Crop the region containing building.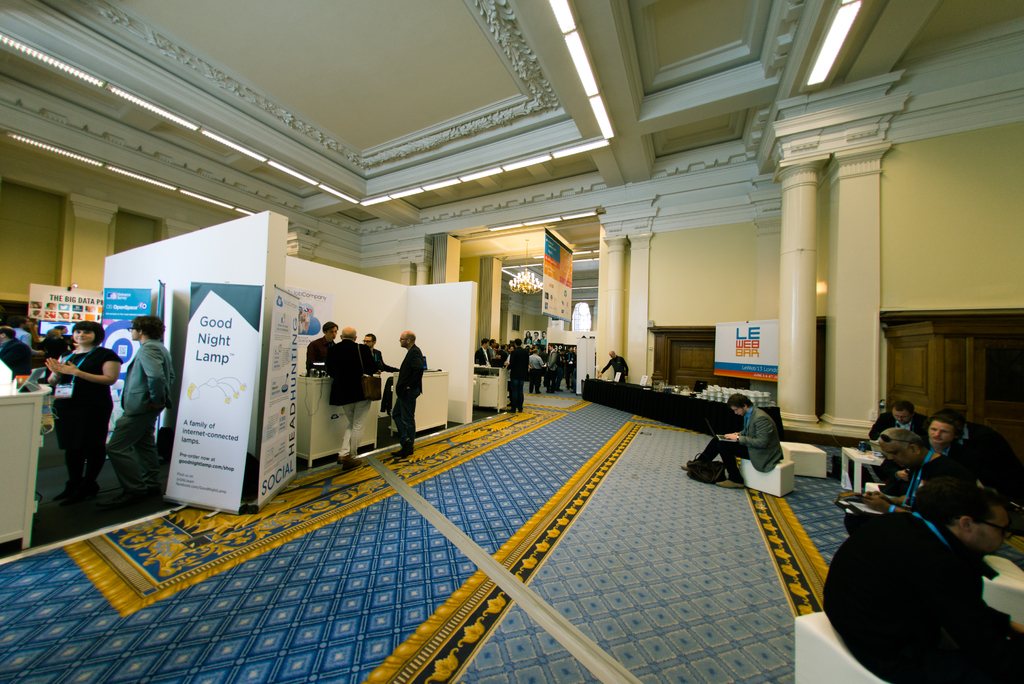
Crop region: 0,0,1023,683.
